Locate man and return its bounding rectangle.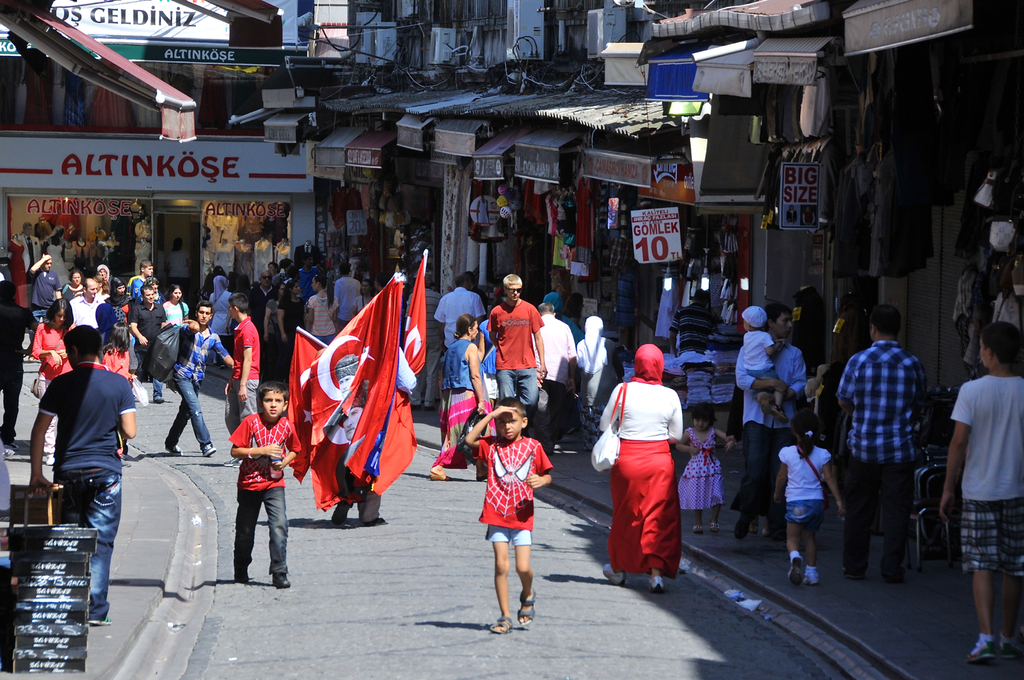
127,285,165,407.
